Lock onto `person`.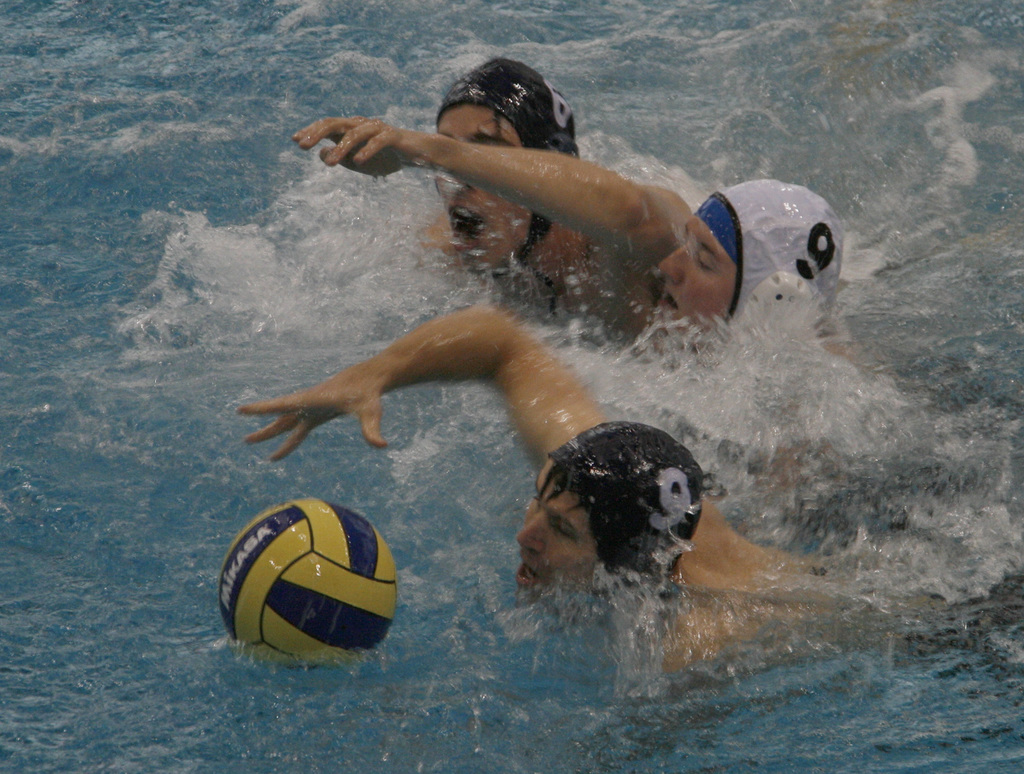
Locked: BBox(411, 49, 628, 343).
